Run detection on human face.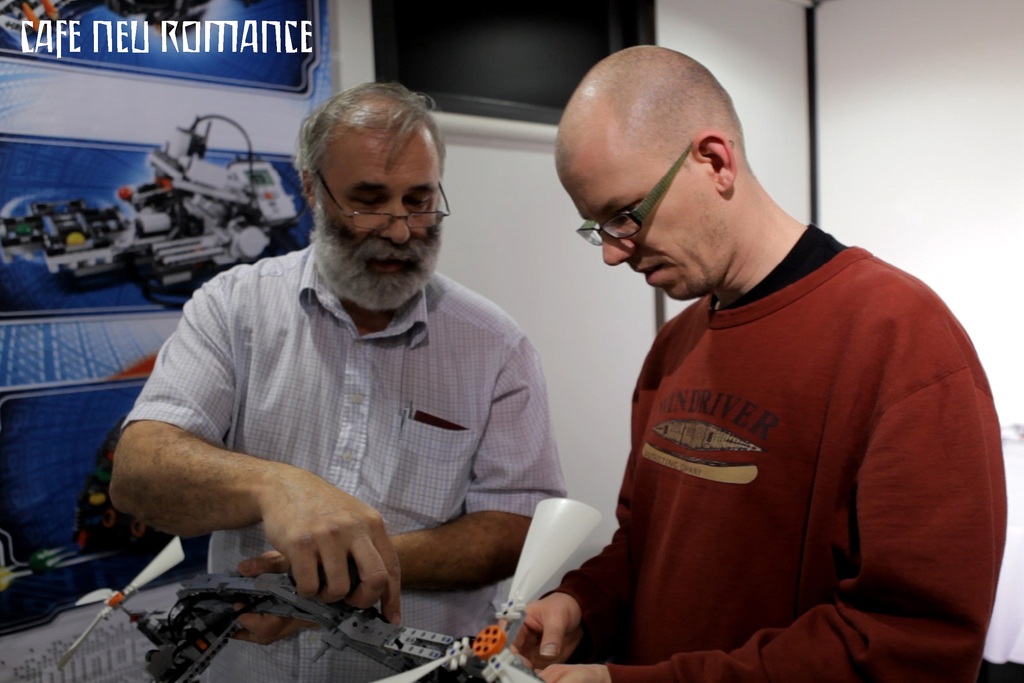
Result: {"left": 555, "top": 160, "right": 740, "bottom": 300}.
